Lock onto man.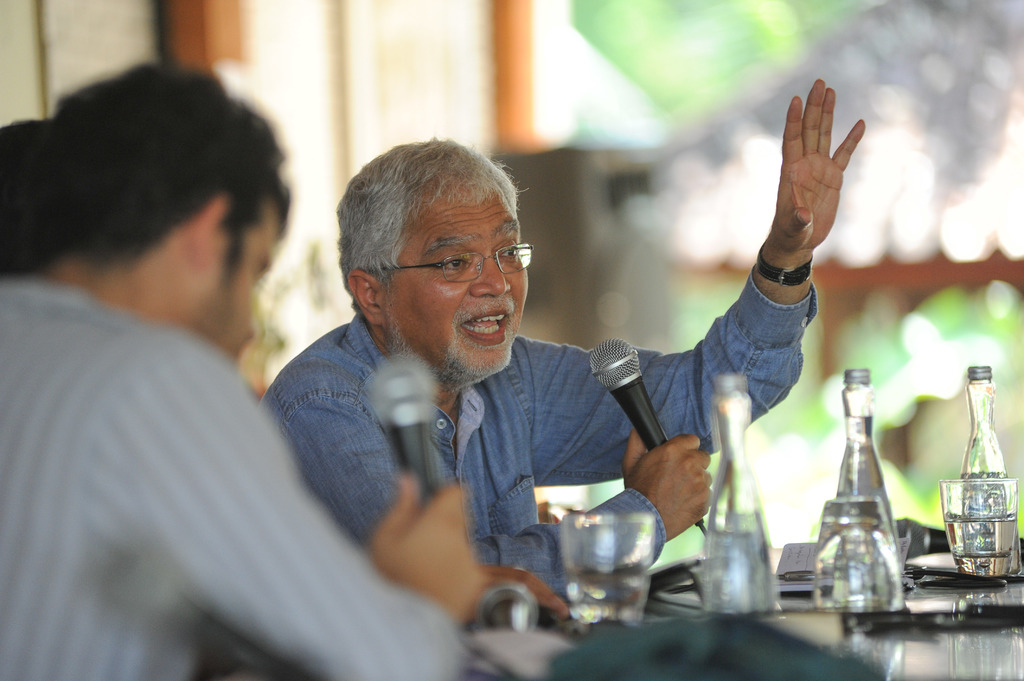
Locked: <bbox>209, 175, 812, 639</bbox>.
